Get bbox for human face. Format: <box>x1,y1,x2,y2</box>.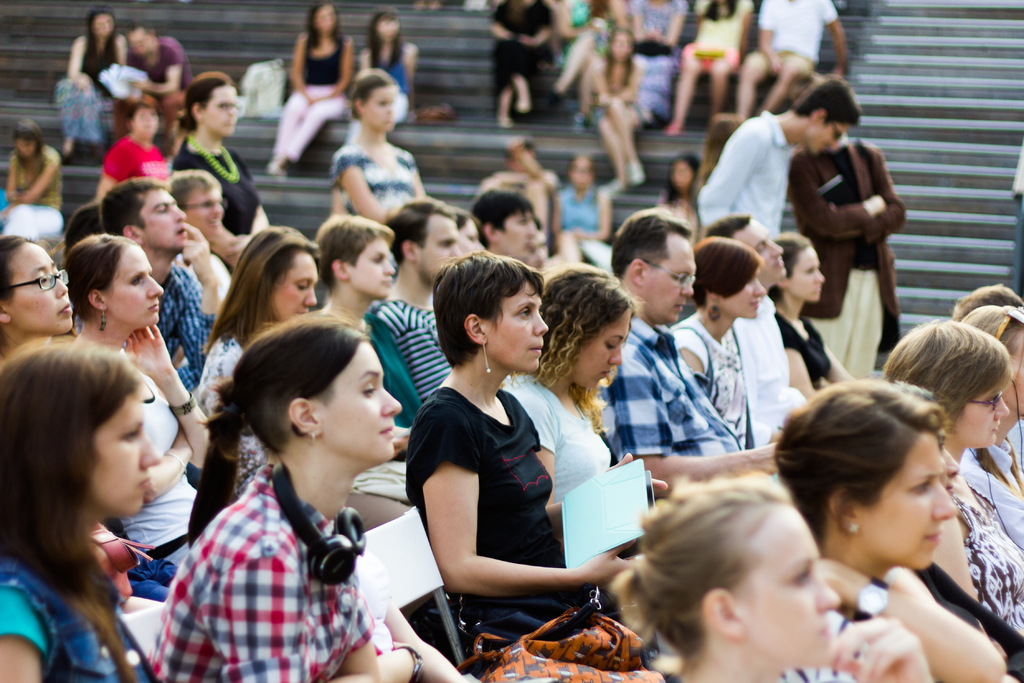
<box>948,388,1010,451</box>.
